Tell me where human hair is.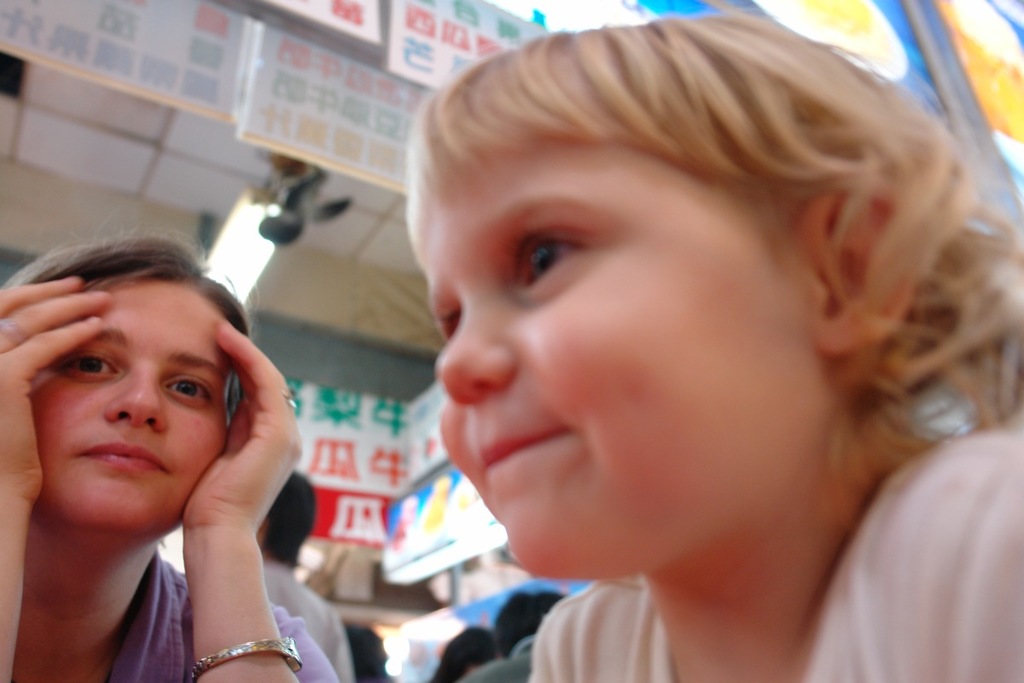
human hair is at (424, 623, 501, 682).
